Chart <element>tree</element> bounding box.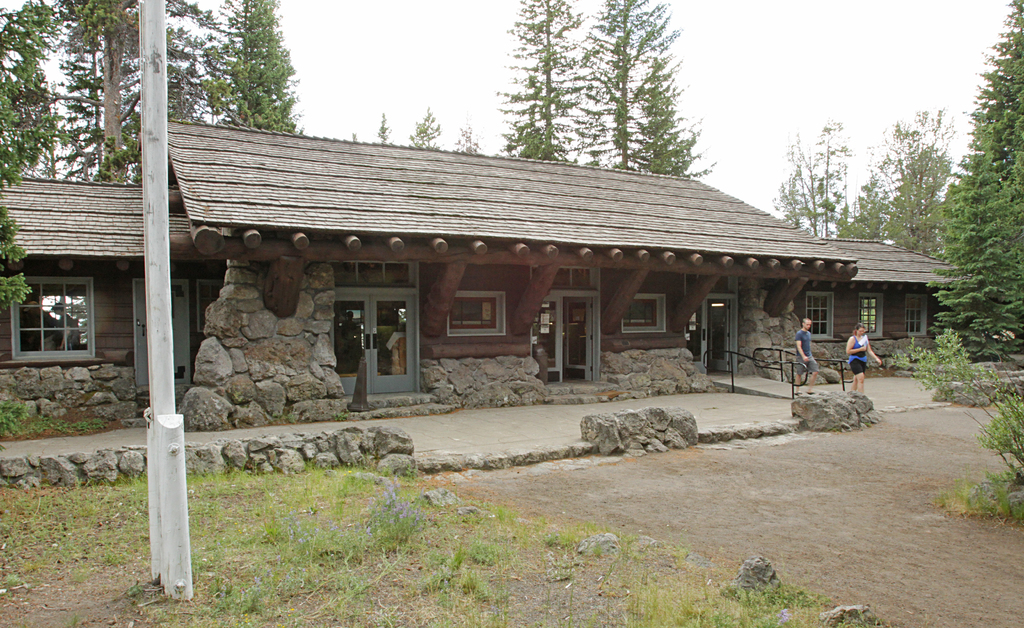
Charted: bbox=(633, 56, 717, 180).
